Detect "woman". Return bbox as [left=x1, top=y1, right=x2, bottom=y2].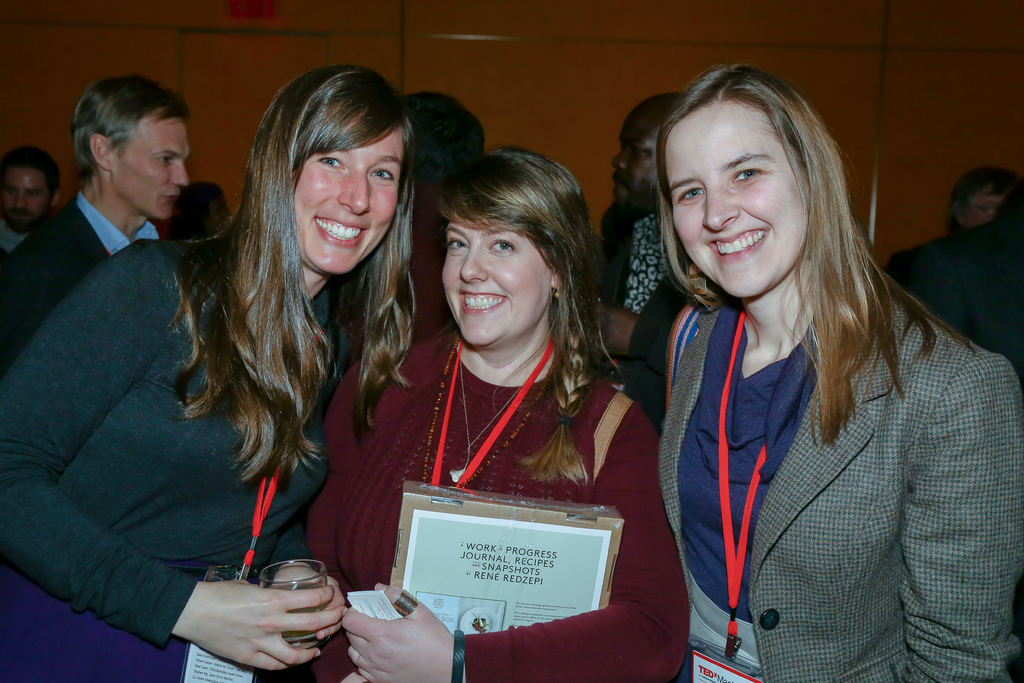
[left=660, top=68, right=1023, bottom=682].
